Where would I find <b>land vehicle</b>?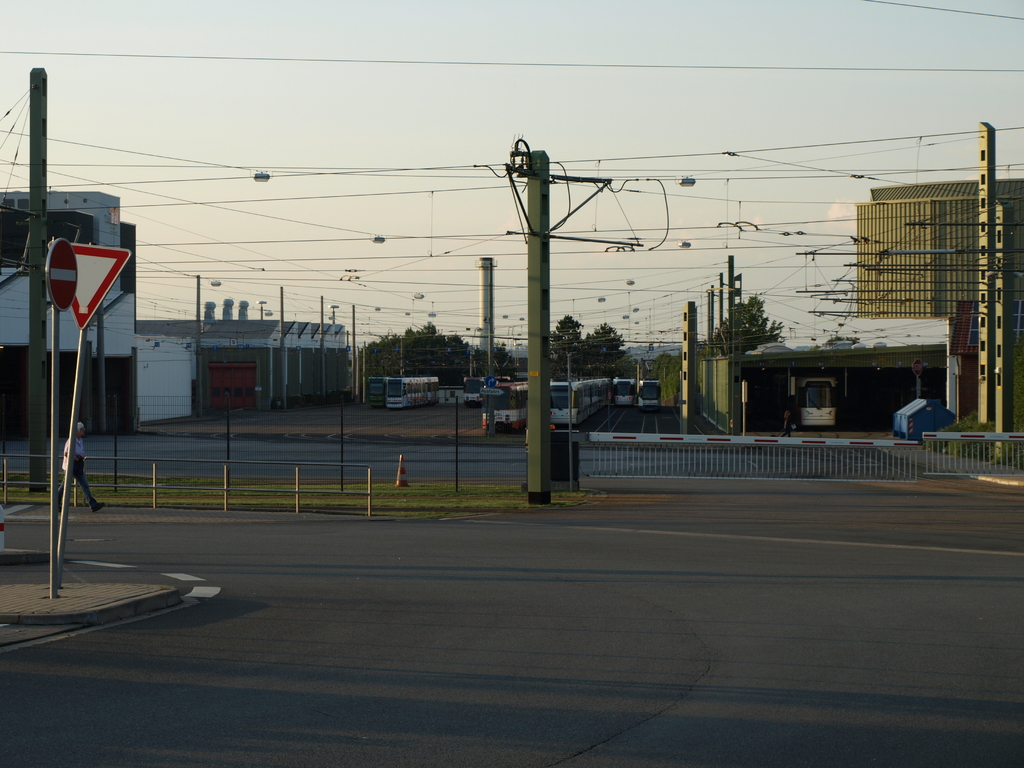
At <bbox>386, 378, 440, 406</bbox>.
